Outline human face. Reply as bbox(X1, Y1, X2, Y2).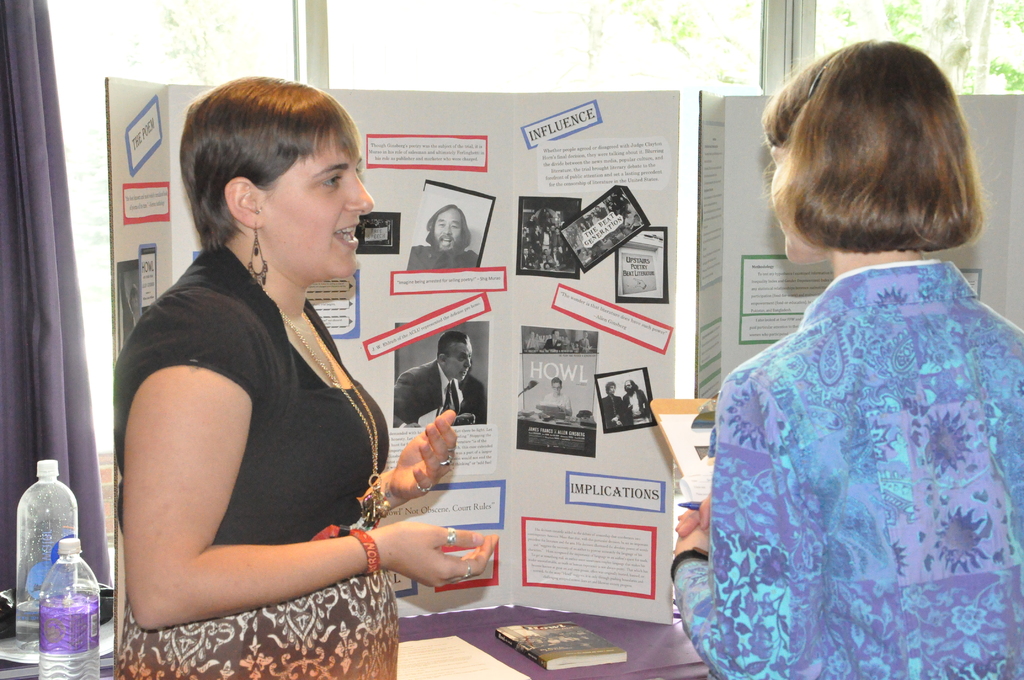
bbox(264, 133, 372, 277).
